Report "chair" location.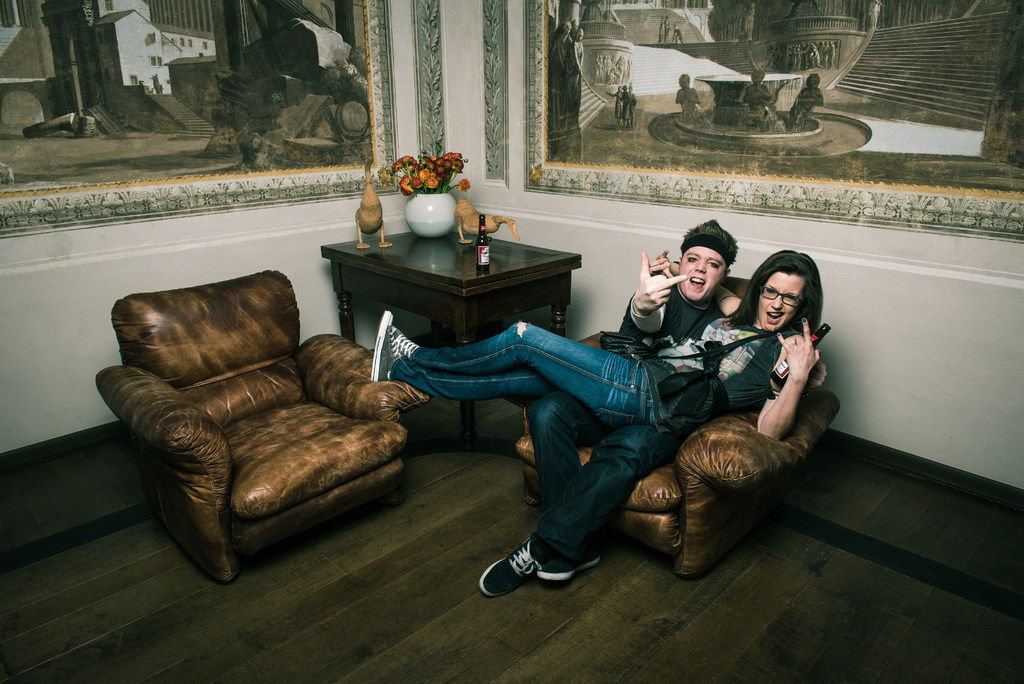
Report: <bbox>509, 283, 845, 578</bbox>.
